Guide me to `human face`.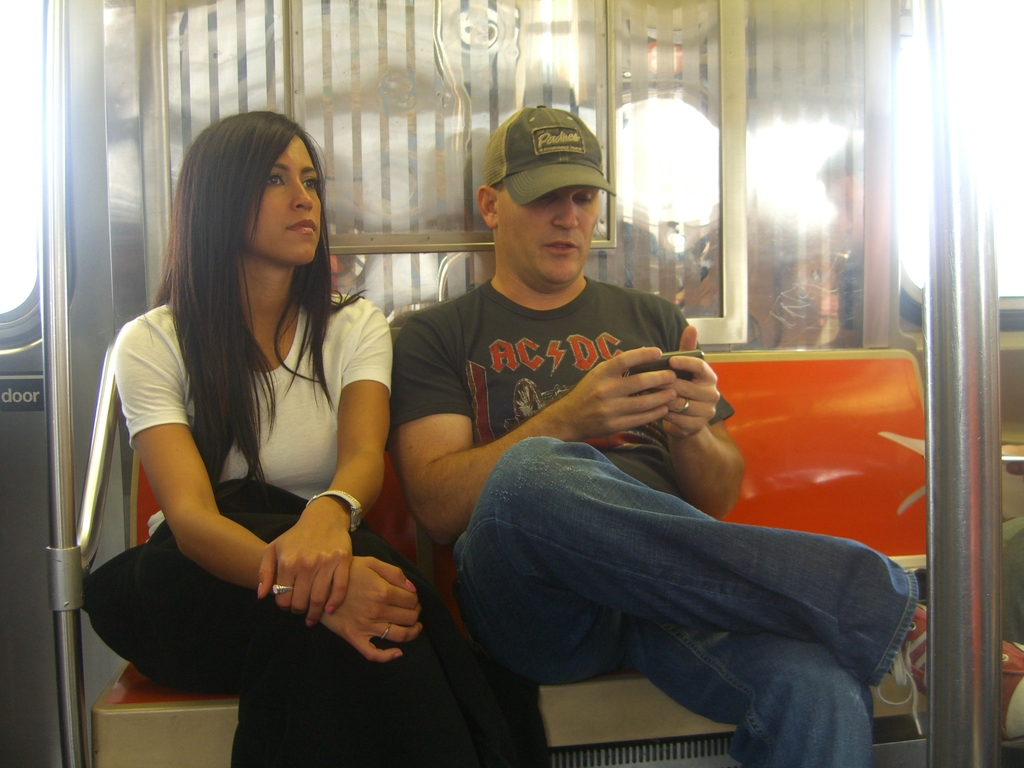
Guidance: 497,182,600,289.
